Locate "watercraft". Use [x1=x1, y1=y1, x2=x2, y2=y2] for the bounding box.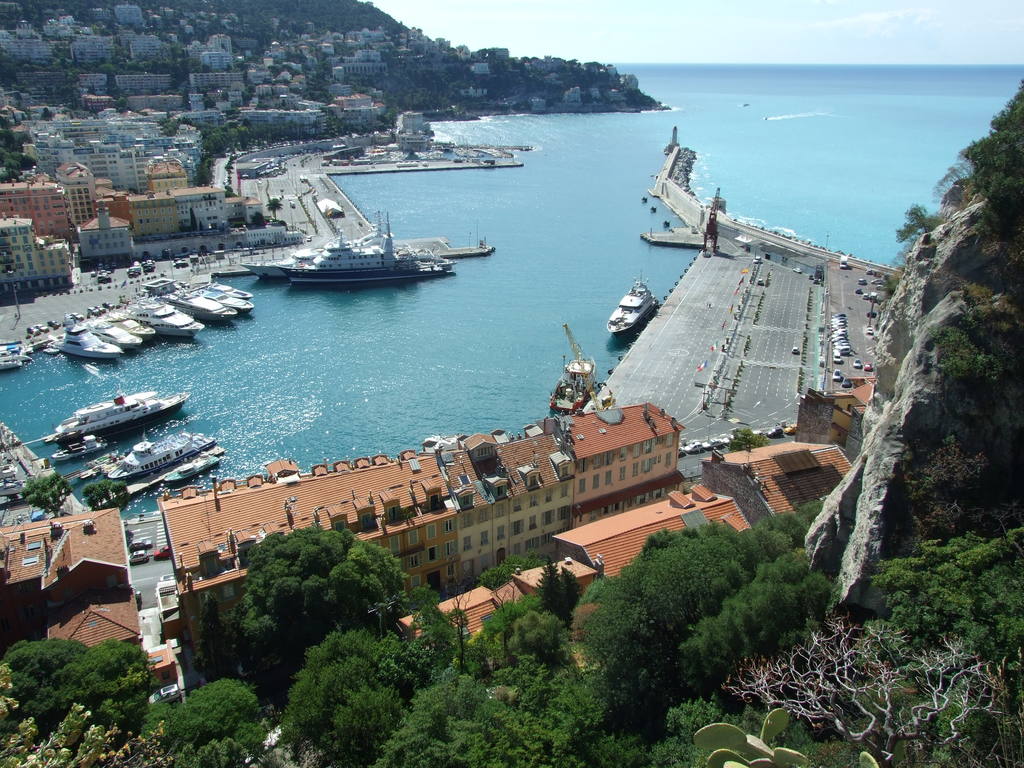
[x1=209, y1=282, x2=250, y2=298].
